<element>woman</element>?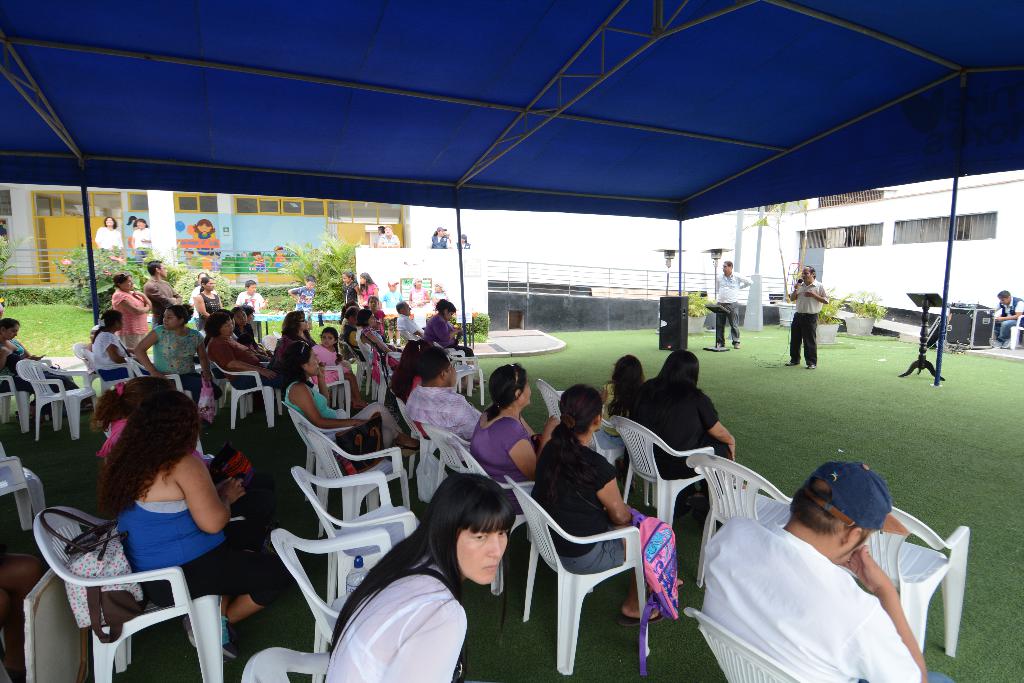
393,338,436,440
